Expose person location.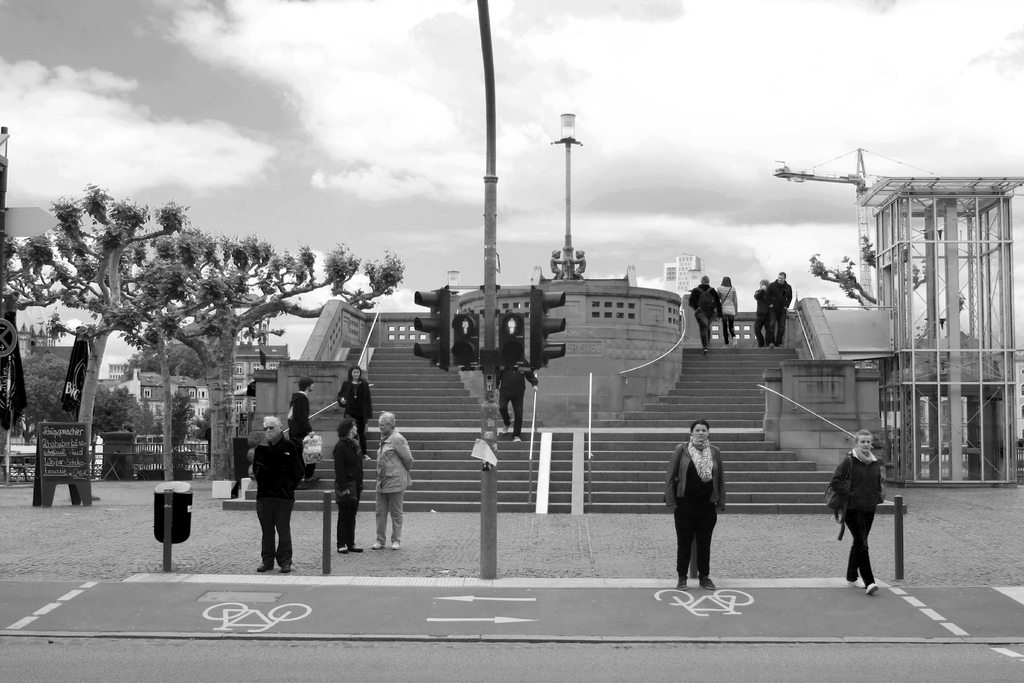
Exposed at {"x1": 667, "y1": 423, "x2": 723, "y2": 584}.
